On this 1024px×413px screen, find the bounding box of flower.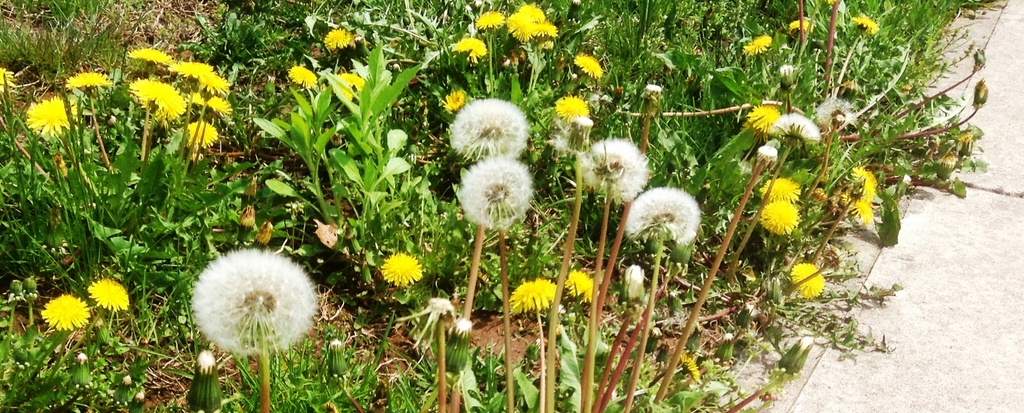
Bounding box: l=774, t=56, r=797, b=89.
